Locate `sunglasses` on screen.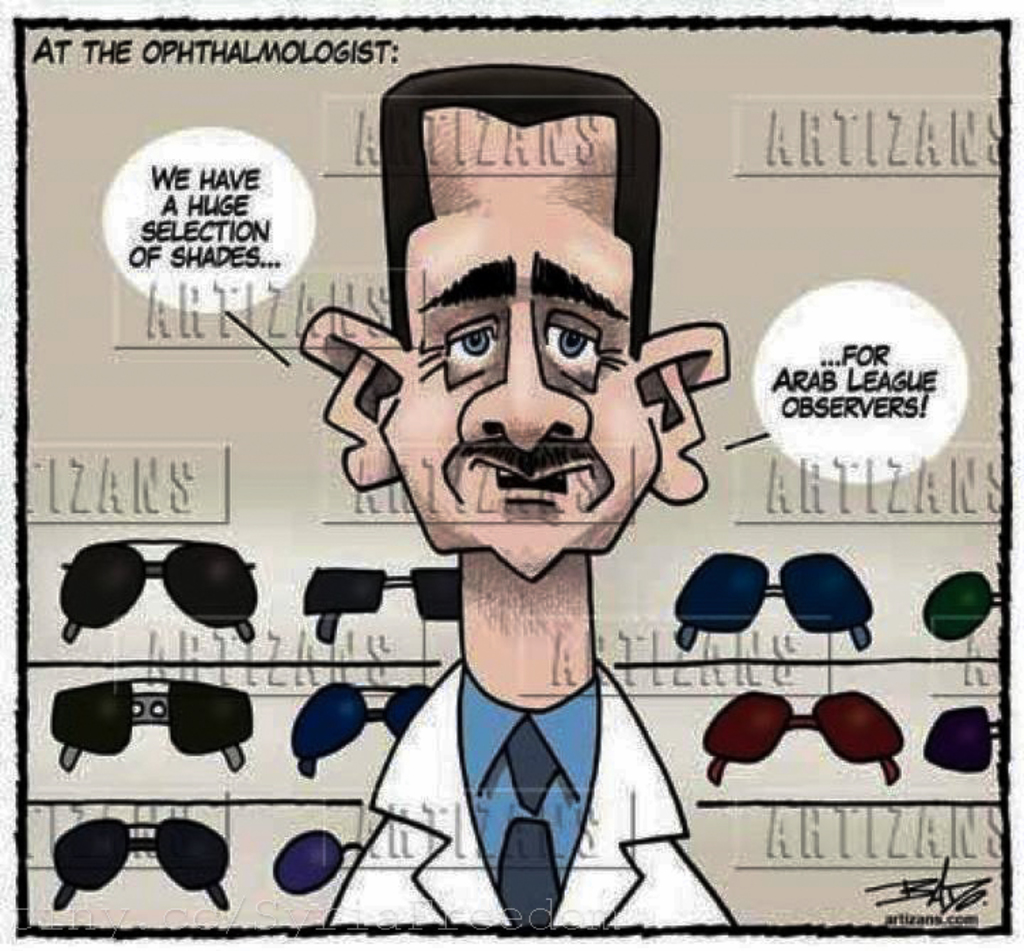
On screen at bbox=[48, 674, 247, 766].
